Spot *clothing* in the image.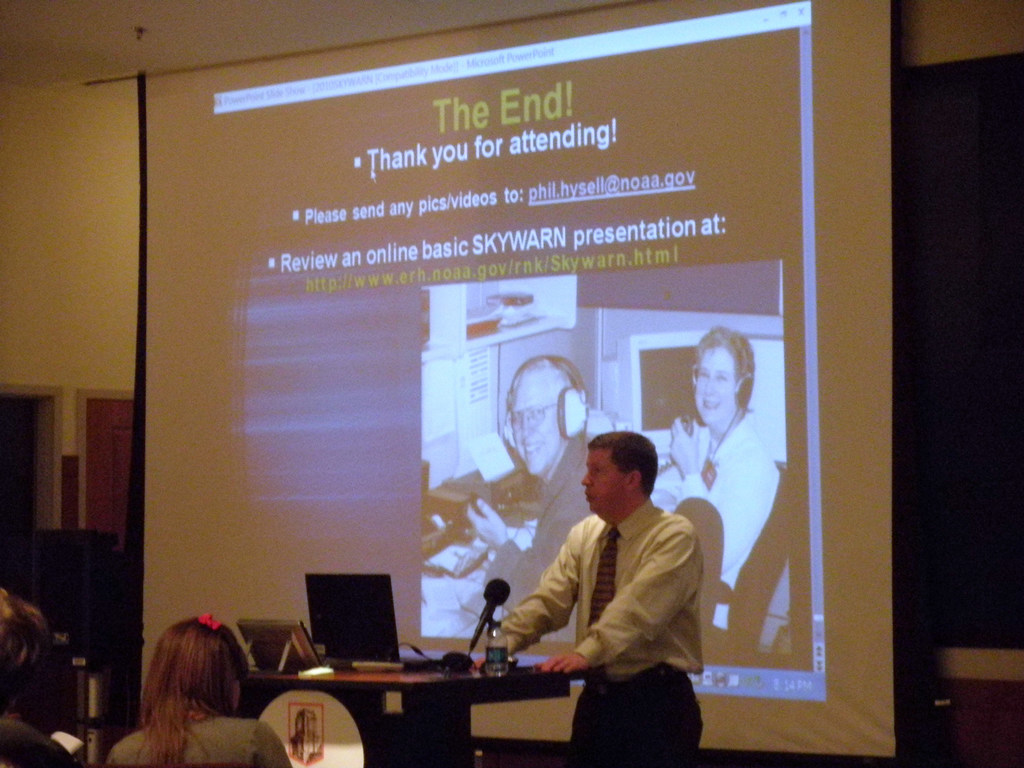
*clothing* found at bbox(487, 426, 595, 616).
